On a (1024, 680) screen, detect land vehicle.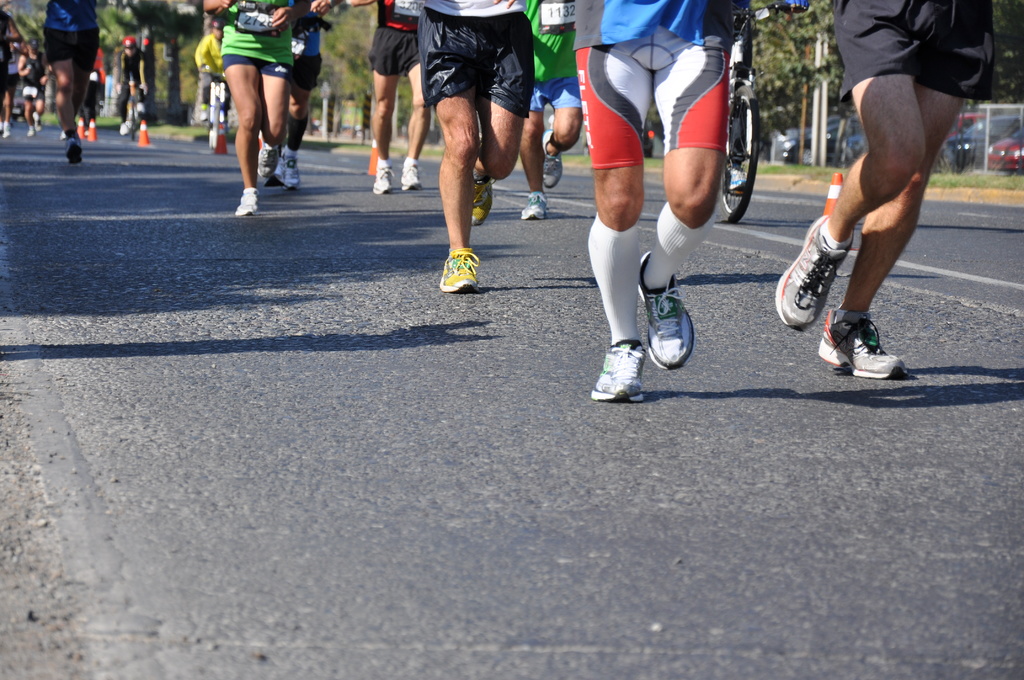
728,0,802,226.
